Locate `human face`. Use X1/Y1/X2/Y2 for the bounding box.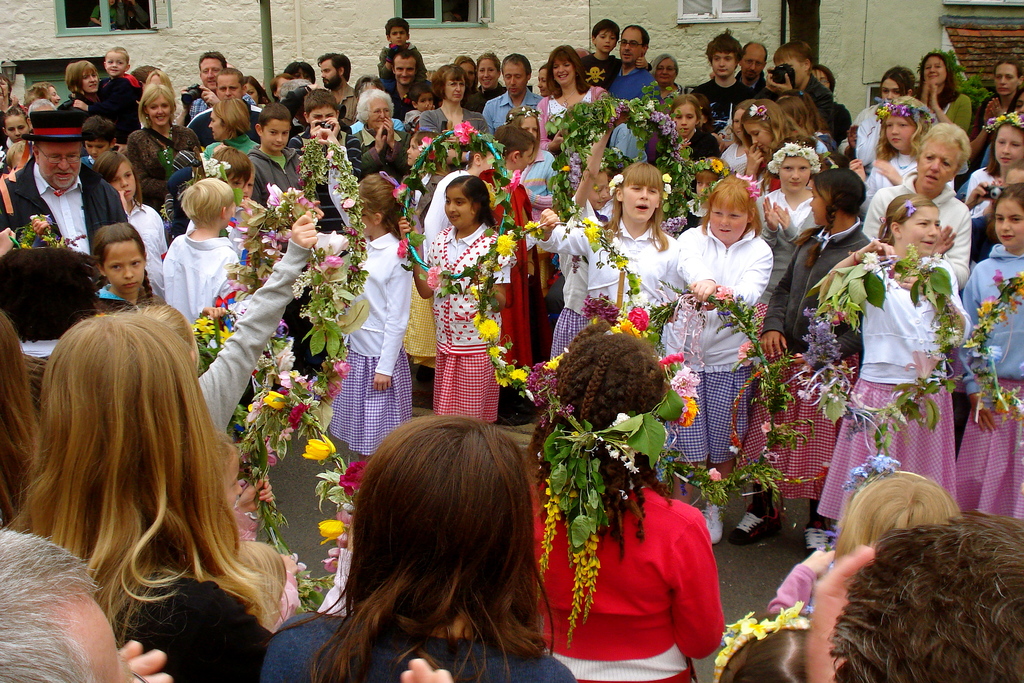
809/182/826/228.
